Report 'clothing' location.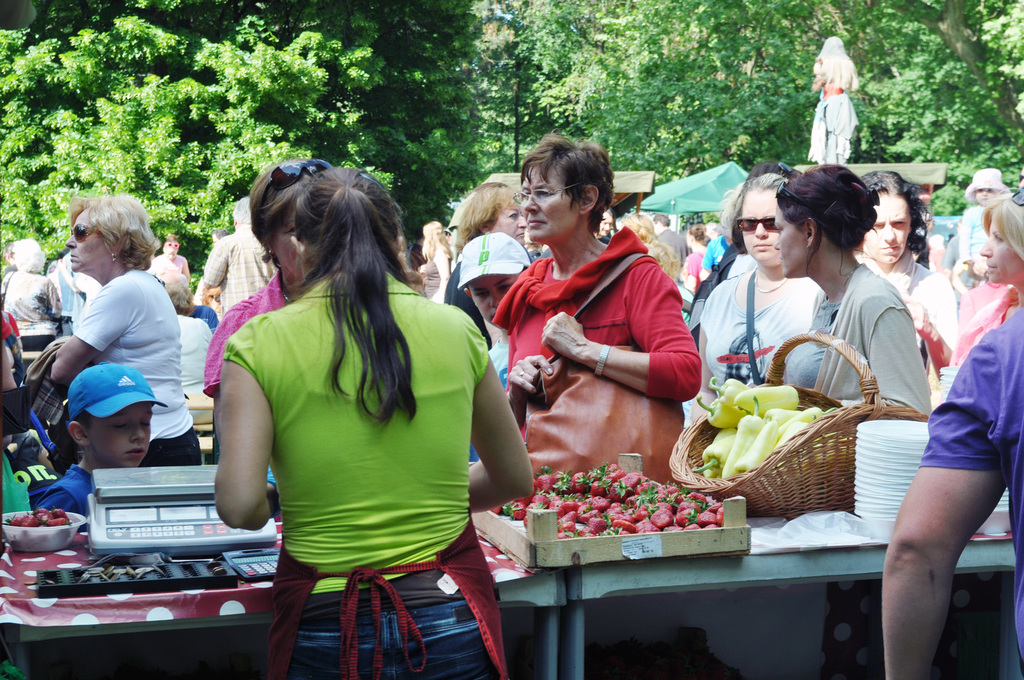
Report: left=187, top=232, right=272, bottom=328.
